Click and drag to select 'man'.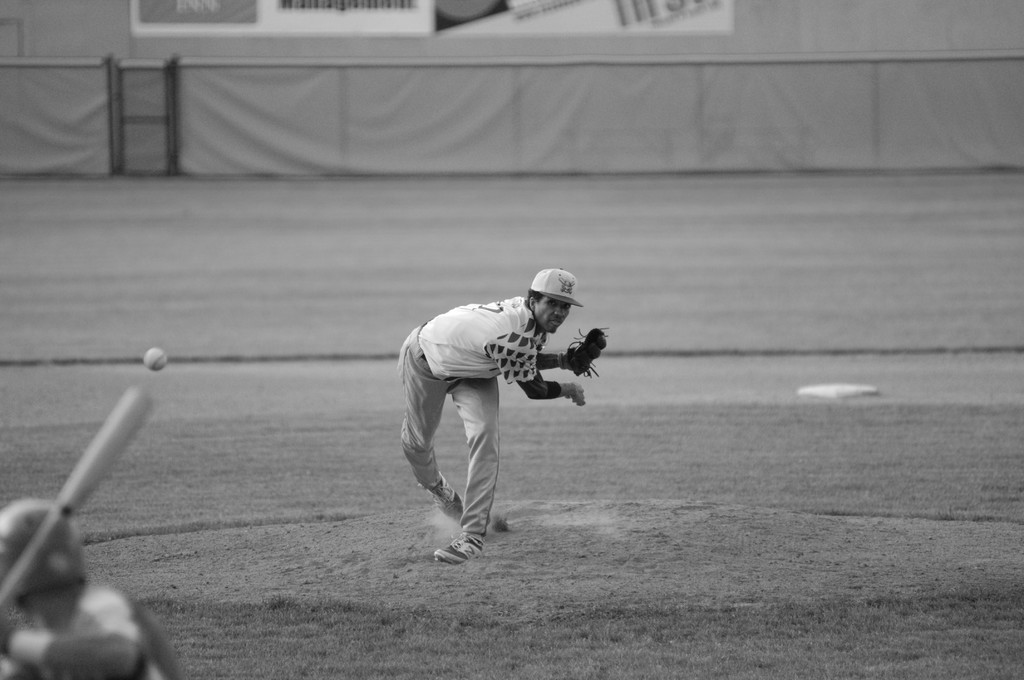
Selection: pyautogui.locateOnScreen(0, 505, 181, 679).
